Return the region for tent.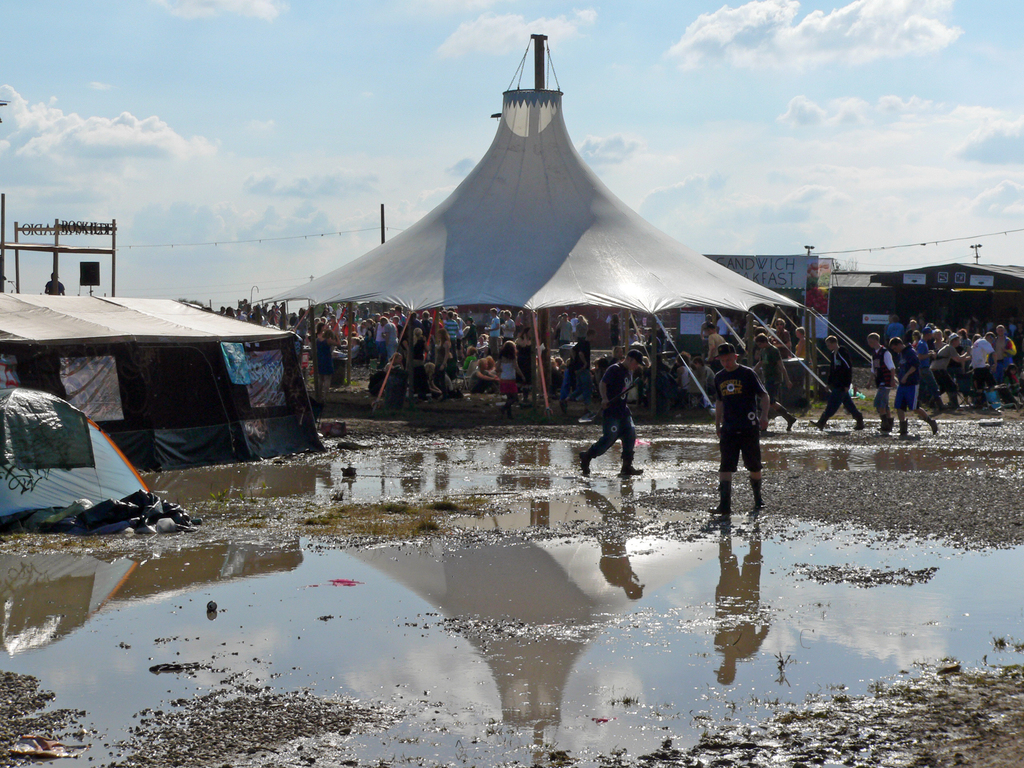
[x1=0, y1=292, x2=337, y2=456].
